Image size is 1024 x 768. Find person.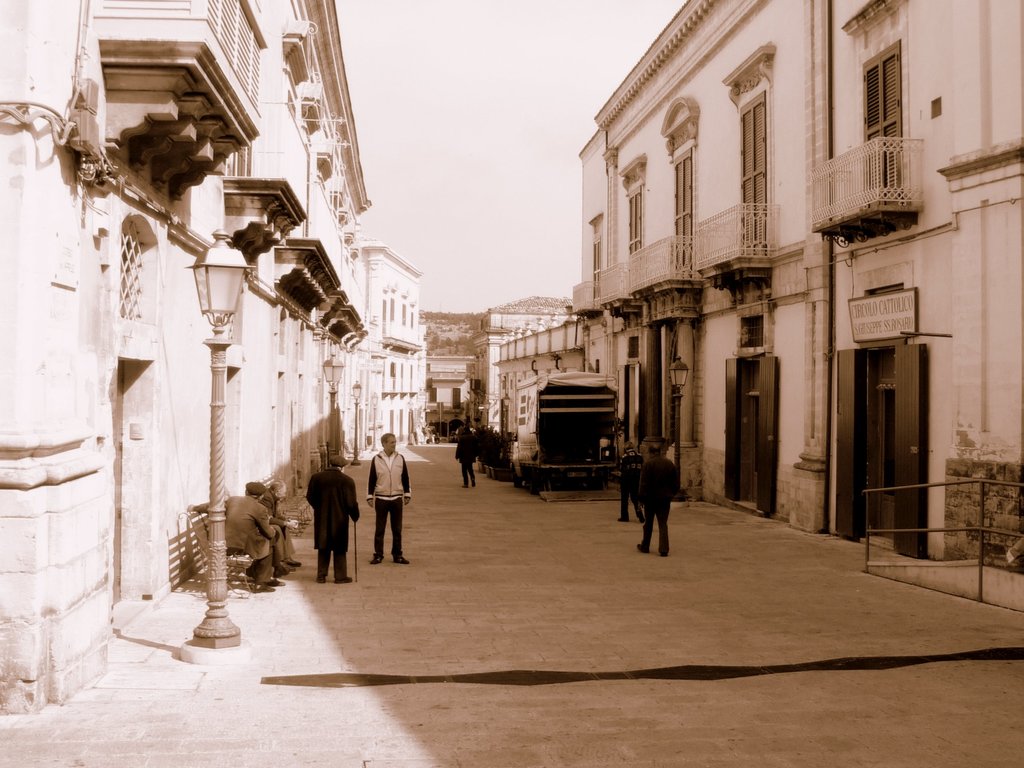
BBox(308, 454, 362, 588).
